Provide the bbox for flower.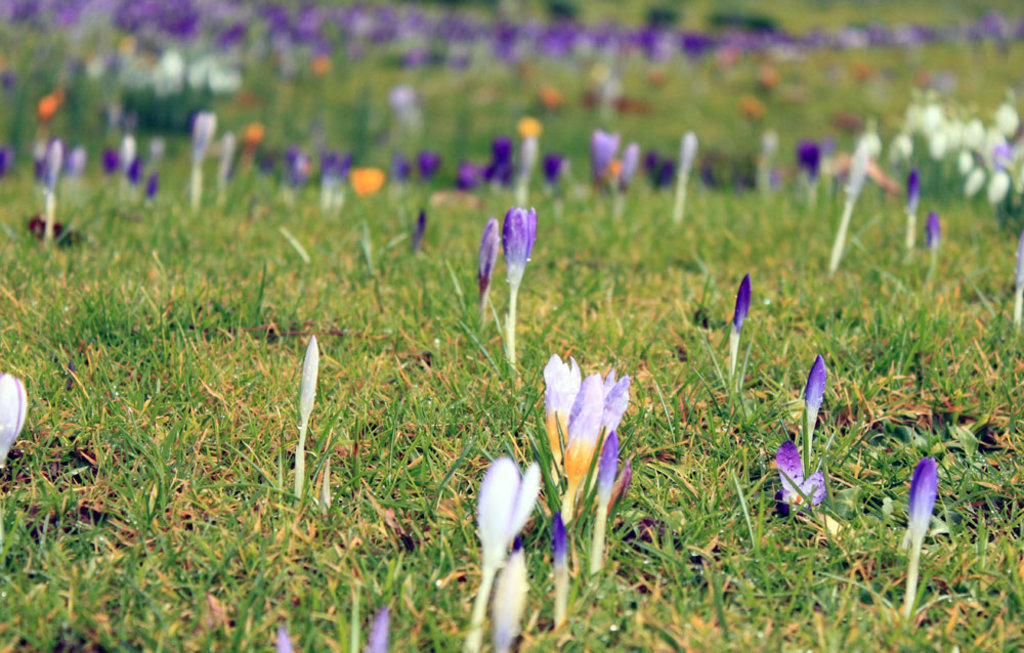
Rect(727, 272, 755, 374).
